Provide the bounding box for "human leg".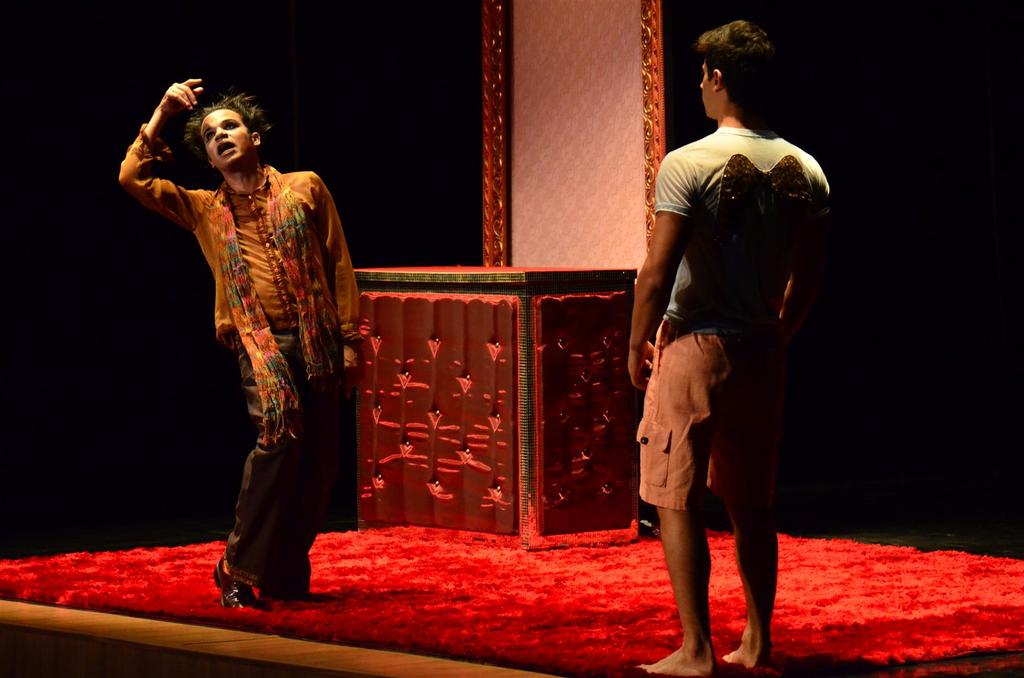
(left=271, top=324, right=351, bottom=599).
